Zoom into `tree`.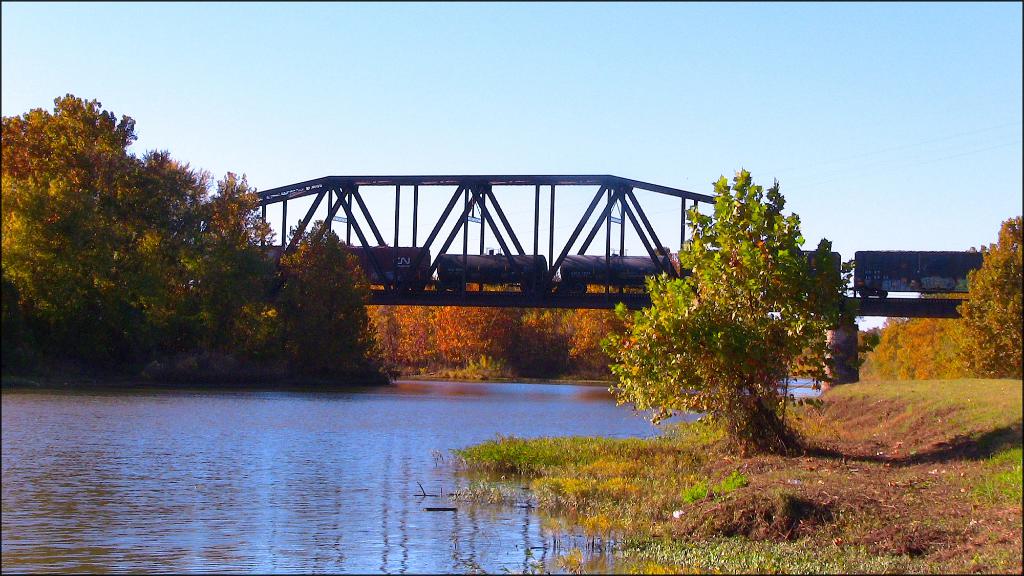
Zoom target: rect(0, 80, 392, 390).
